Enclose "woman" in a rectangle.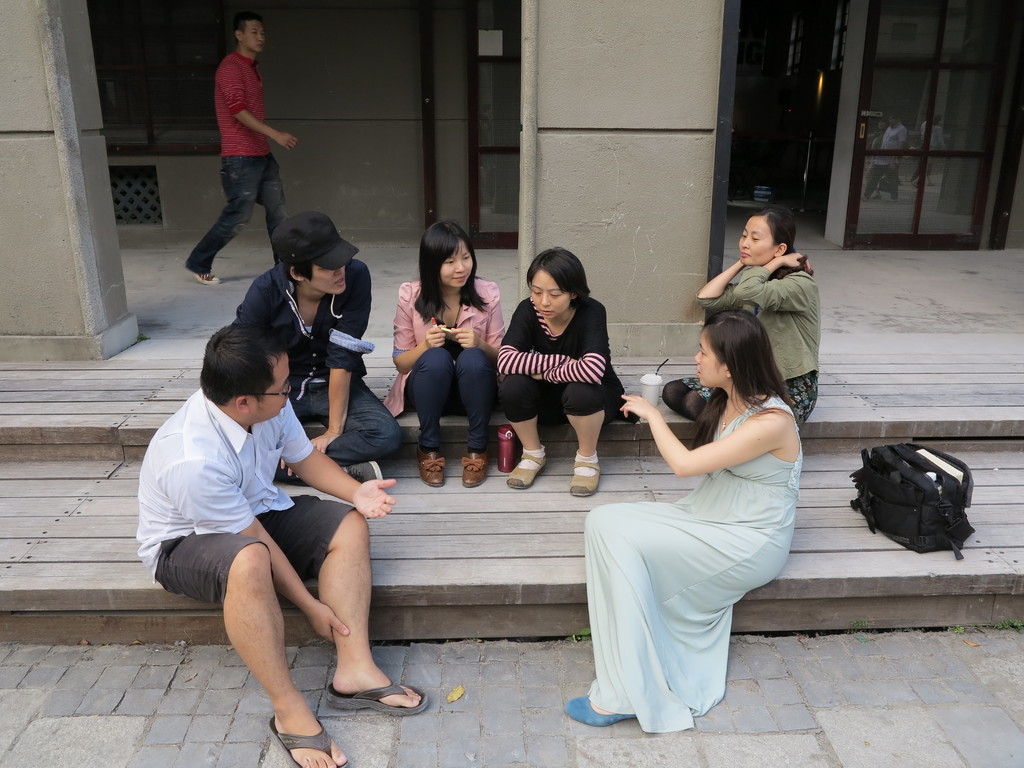
Rect(493, 241, 625, 499).
